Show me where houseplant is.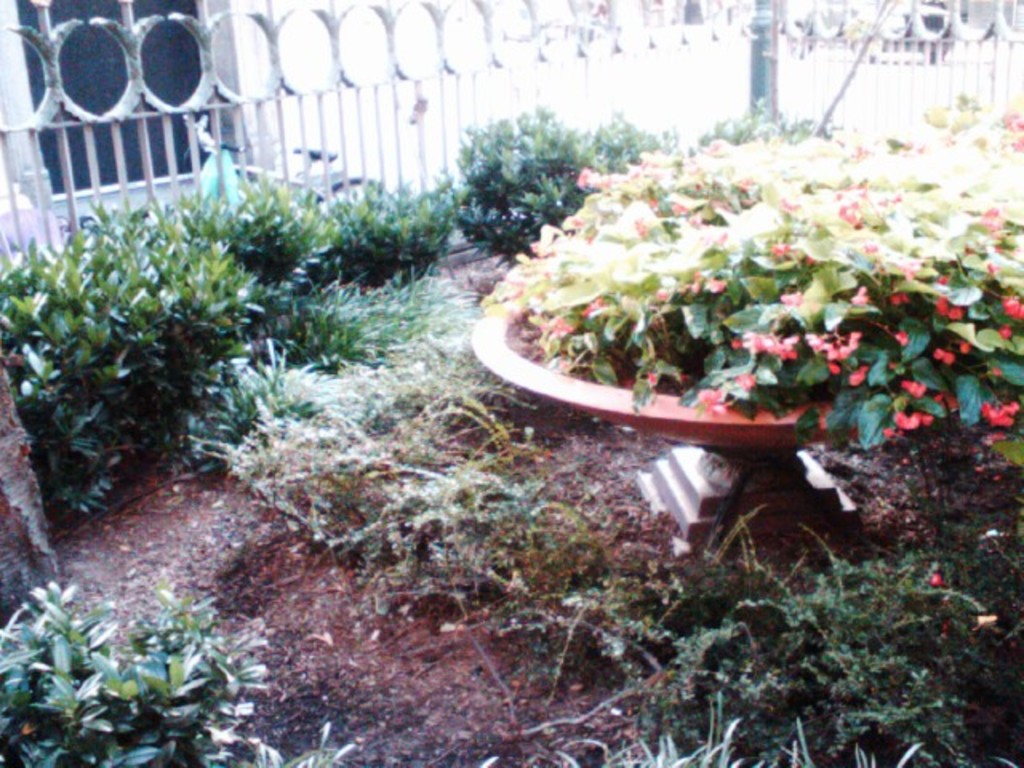
houseplant is at 456, 120, 997, 469.
